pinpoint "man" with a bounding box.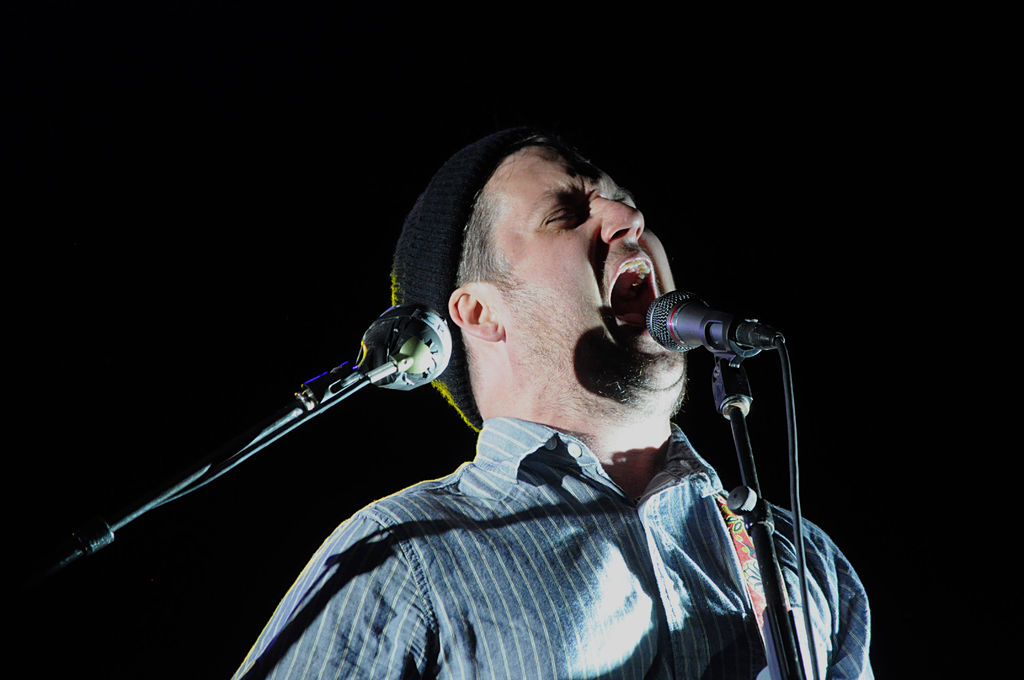
<box>241,142,854,673</box>.
